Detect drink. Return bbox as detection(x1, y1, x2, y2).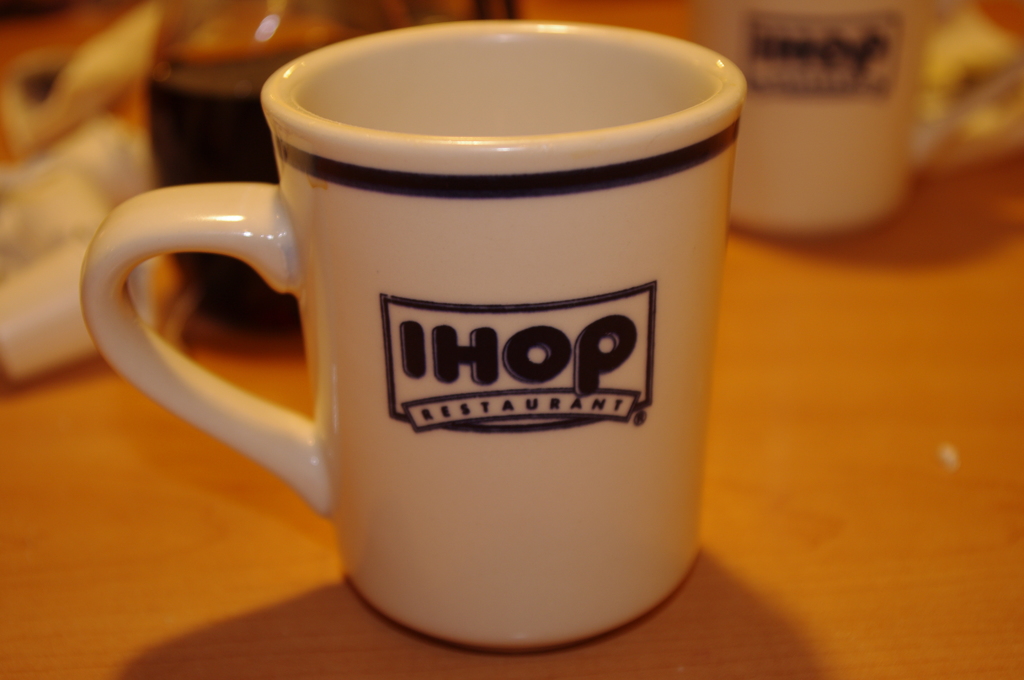
detection(144, 22, 368, 329).
